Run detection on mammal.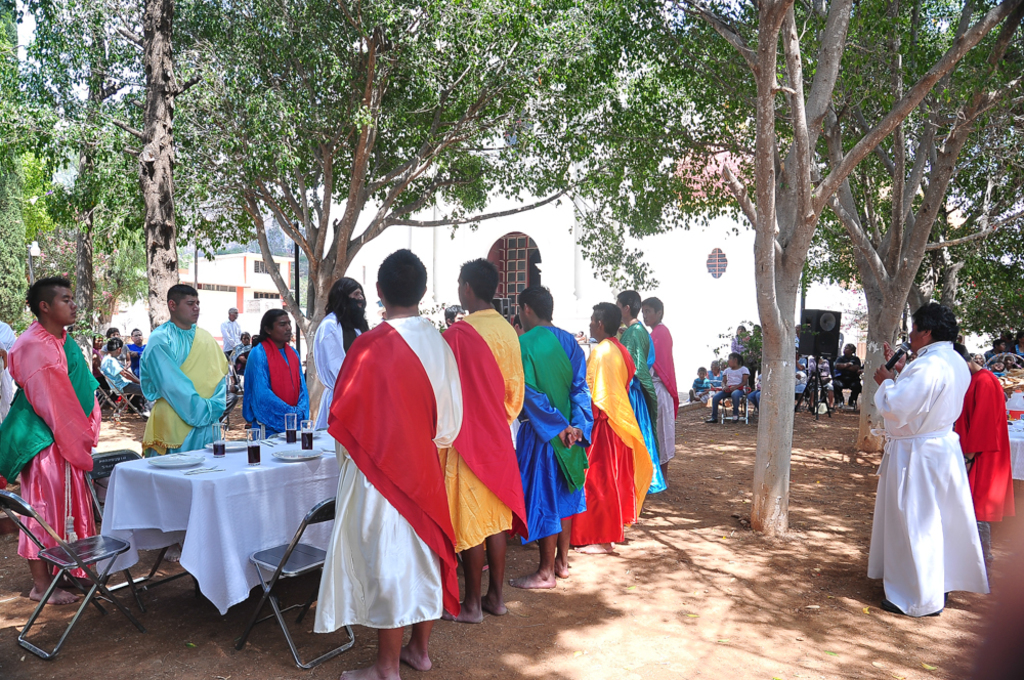
Result: [x1=136, y1=279, x2=229, y2=558].
